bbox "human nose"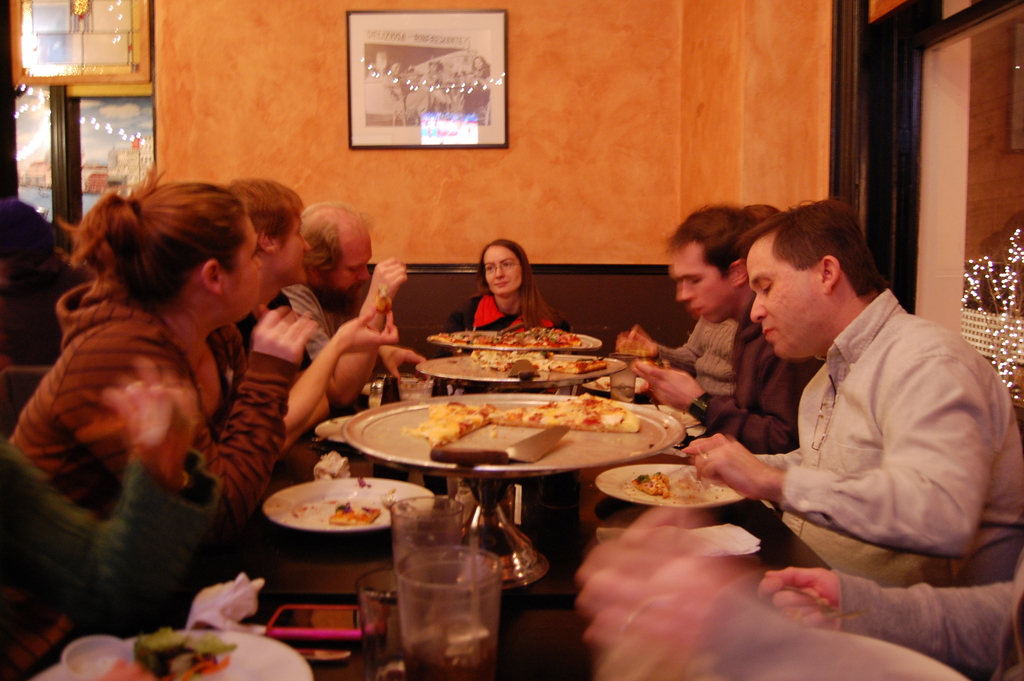
[left=356, top=267, right=371, bottom=282]
